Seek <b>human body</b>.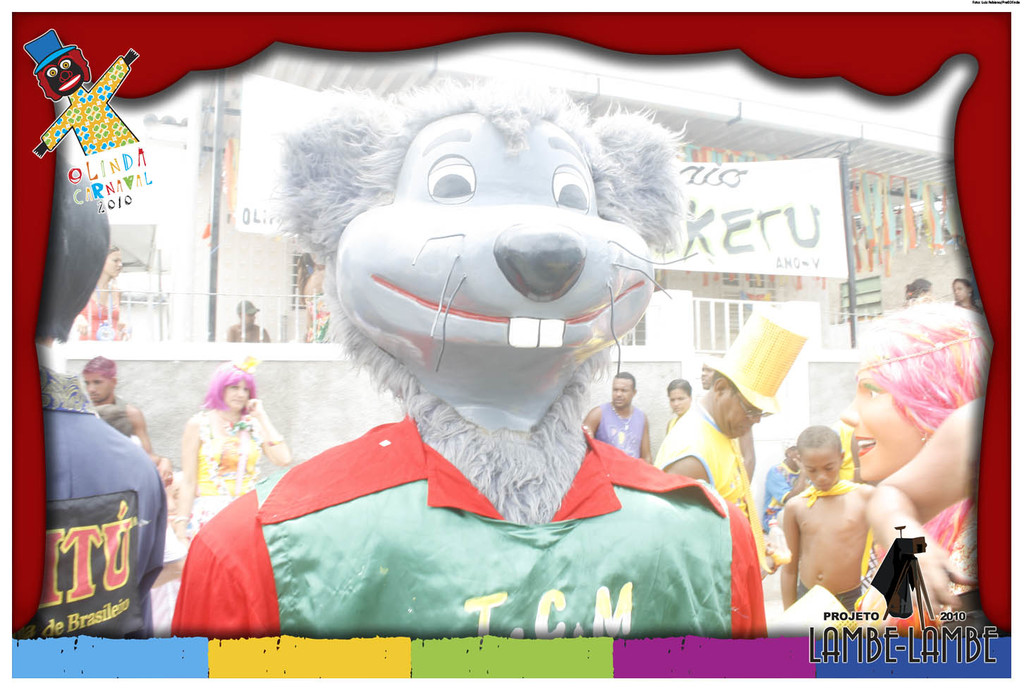
box=[81, 353, 164, 467].
